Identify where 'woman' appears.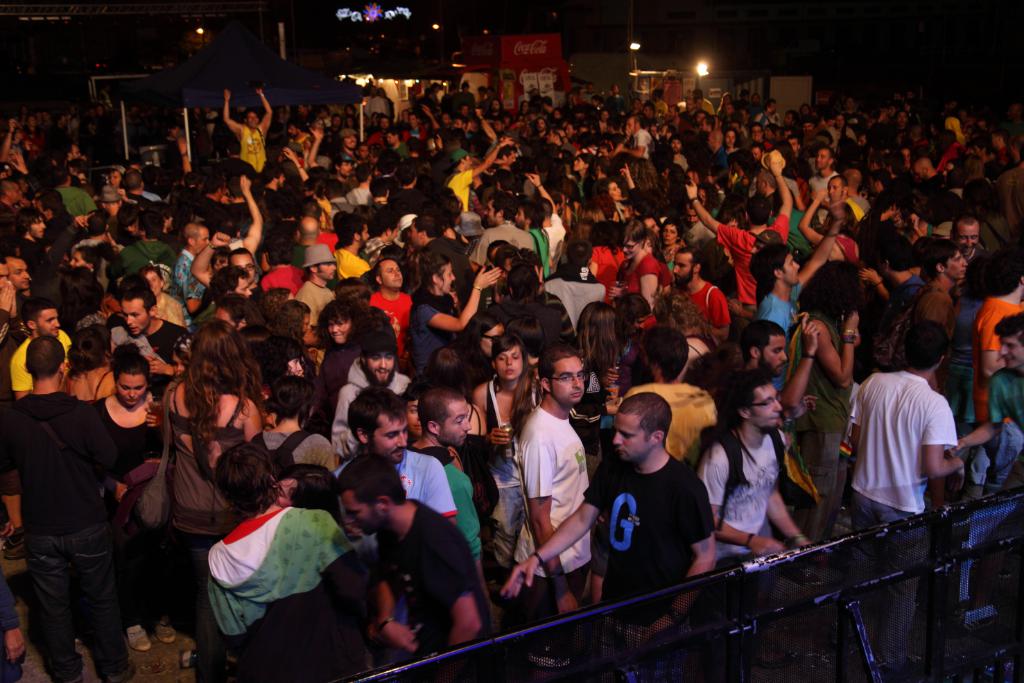
Appears at {"x1": 474, "y1": 330, "x2": 537, "y2": 601}.
